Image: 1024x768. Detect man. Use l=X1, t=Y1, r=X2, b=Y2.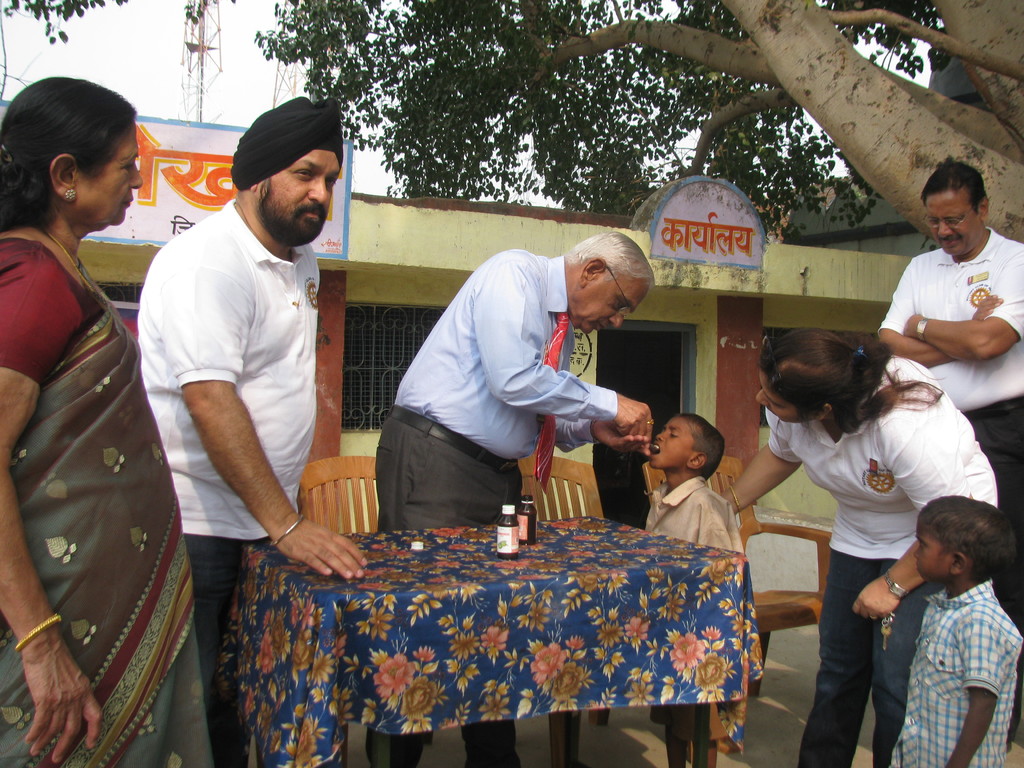
l=136, t=72, r=367, b=729.
